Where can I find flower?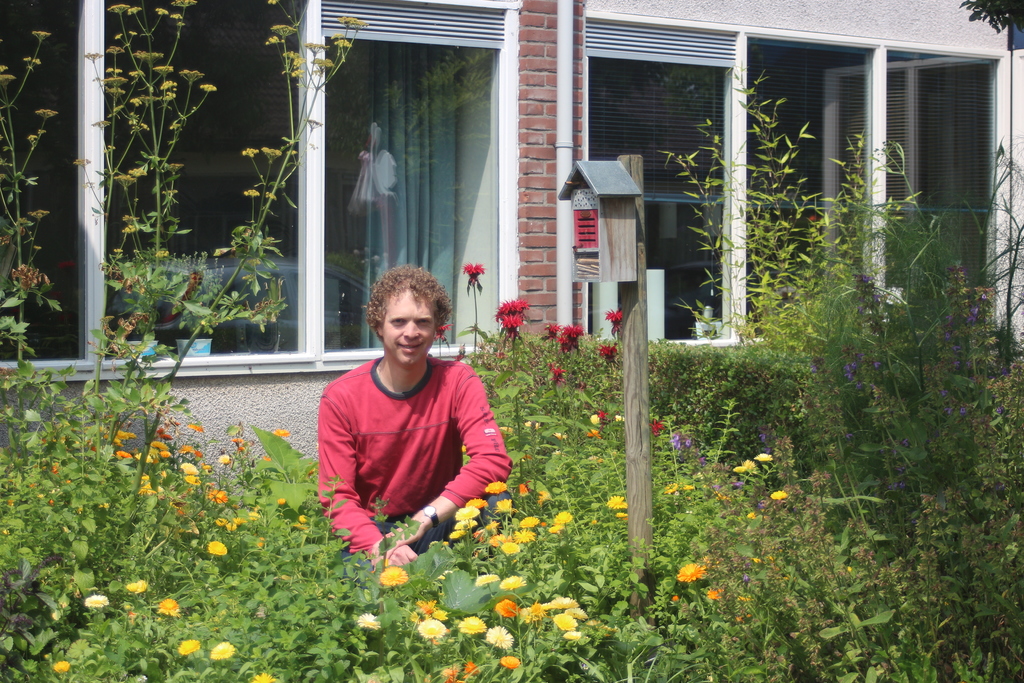
You can find it at left=893, top=481, right=912, bottom=493.
